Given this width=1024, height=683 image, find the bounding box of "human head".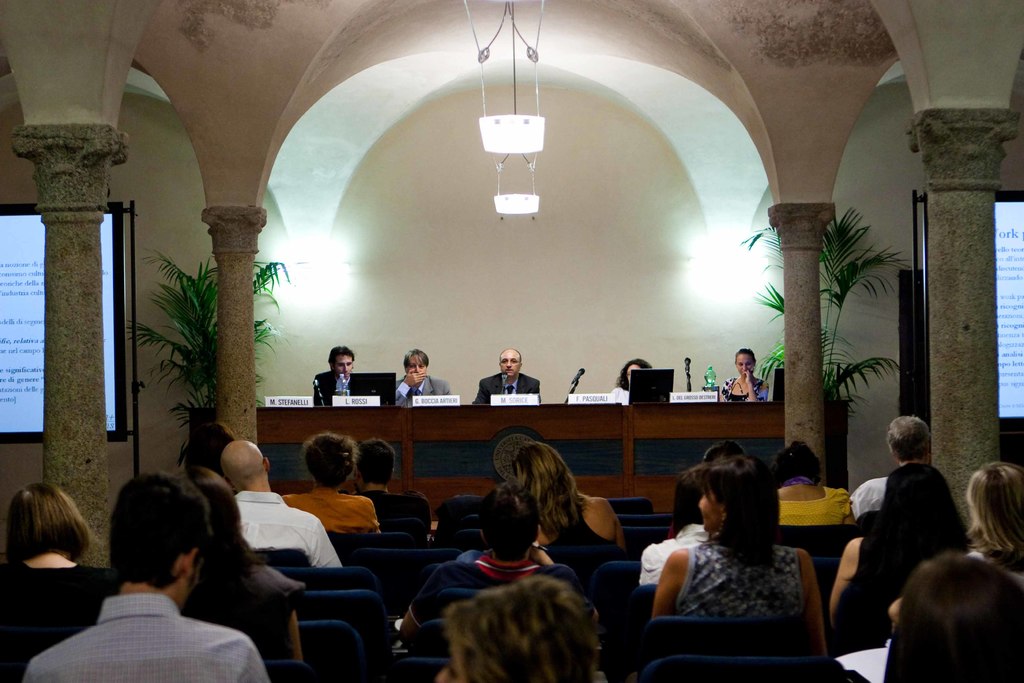
[left=194, top=473, right=241, bottom=548].
